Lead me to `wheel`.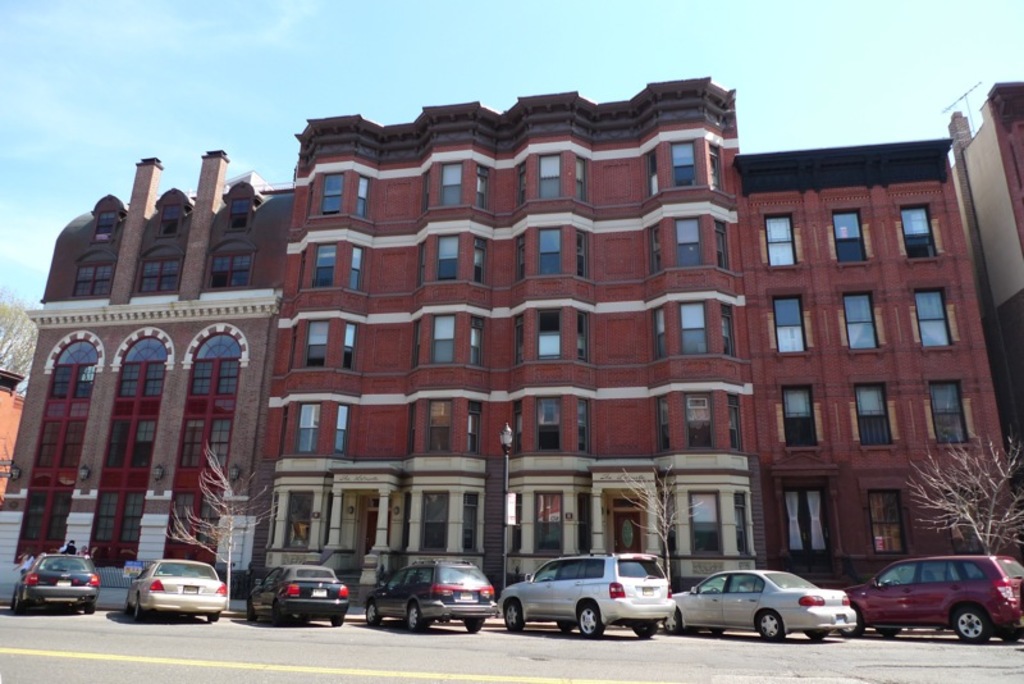
Lead to locate(575, 599, 605, 642).
